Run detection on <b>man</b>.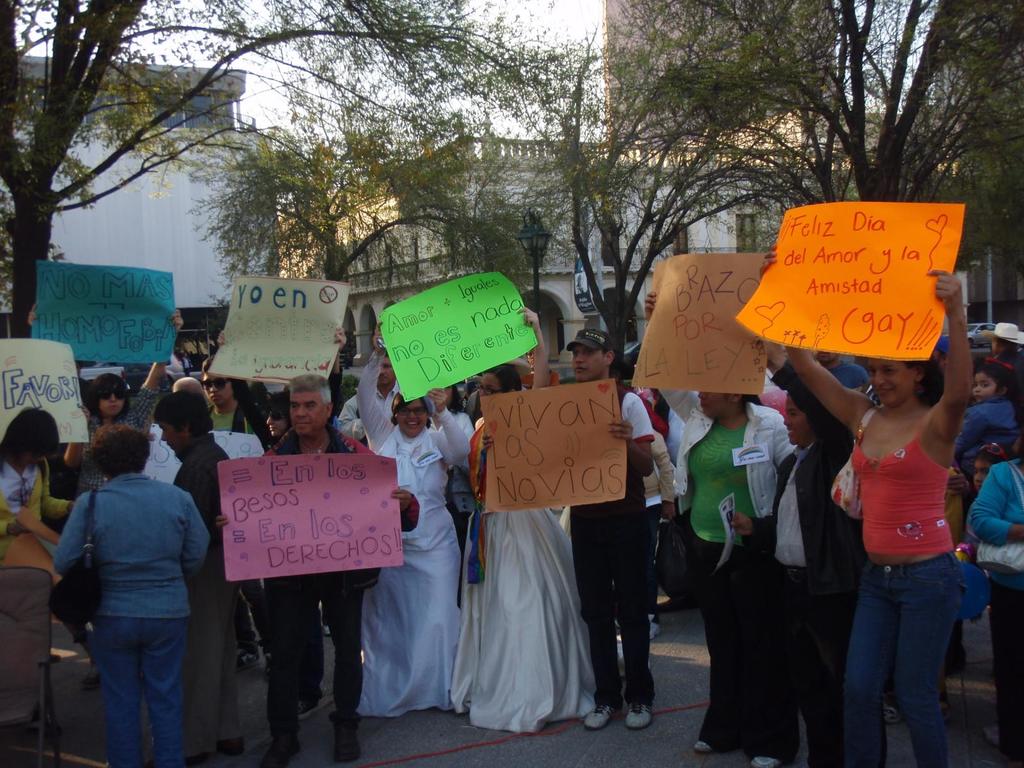
Result: x1=176 y1=373 x2=202 y2=392.
